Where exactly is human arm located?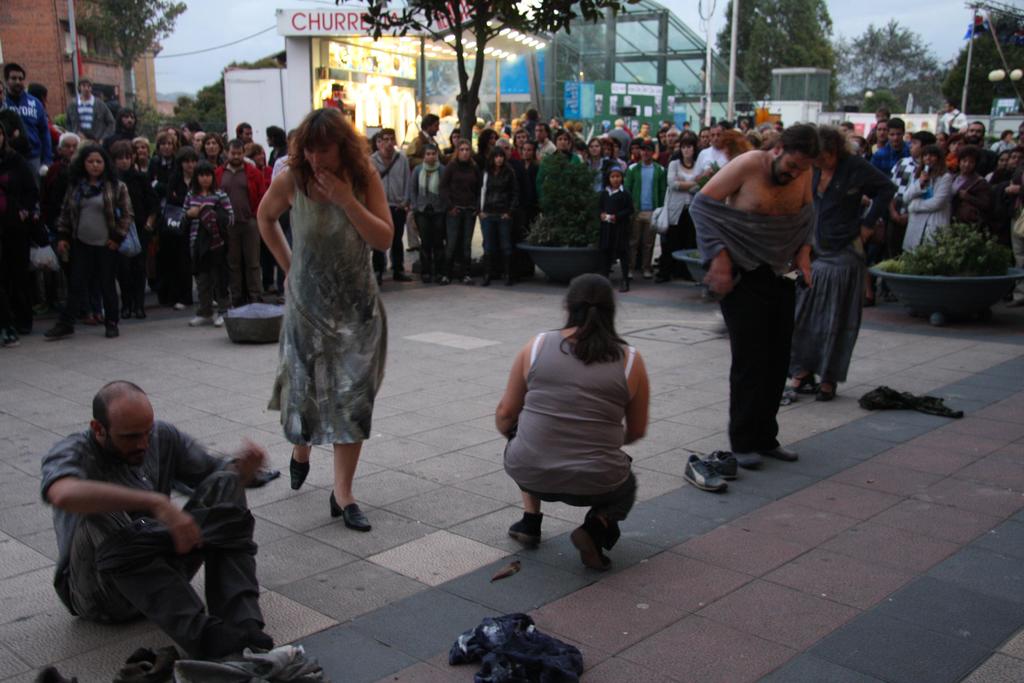
Its bounding box is 596/191/616/224.
